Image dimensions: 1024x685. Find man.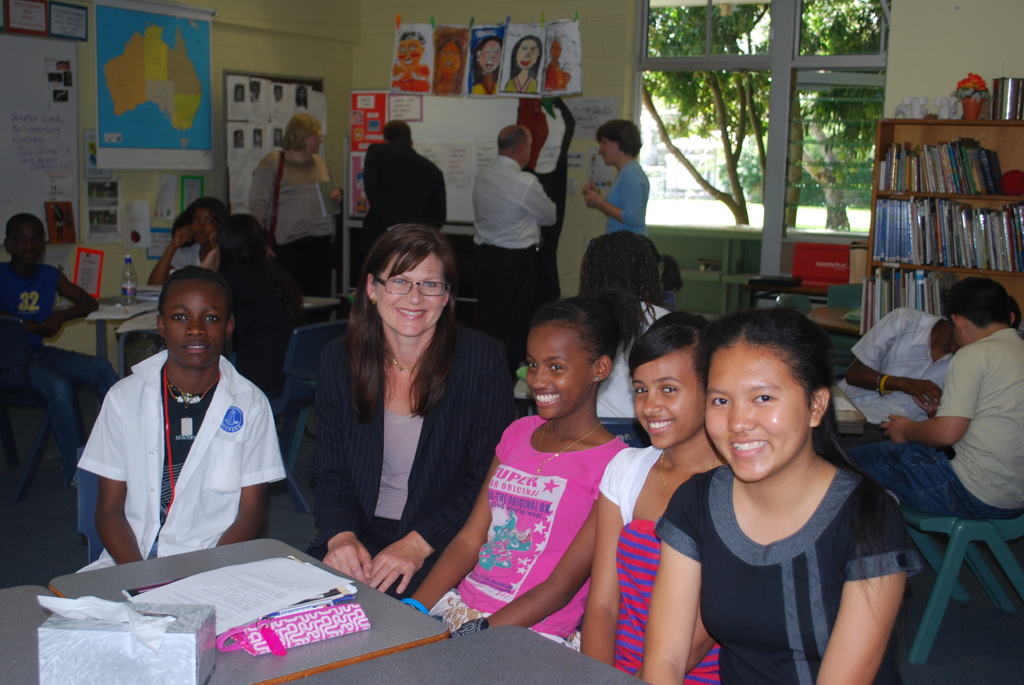
crop(831, 275, 1023, 531).
